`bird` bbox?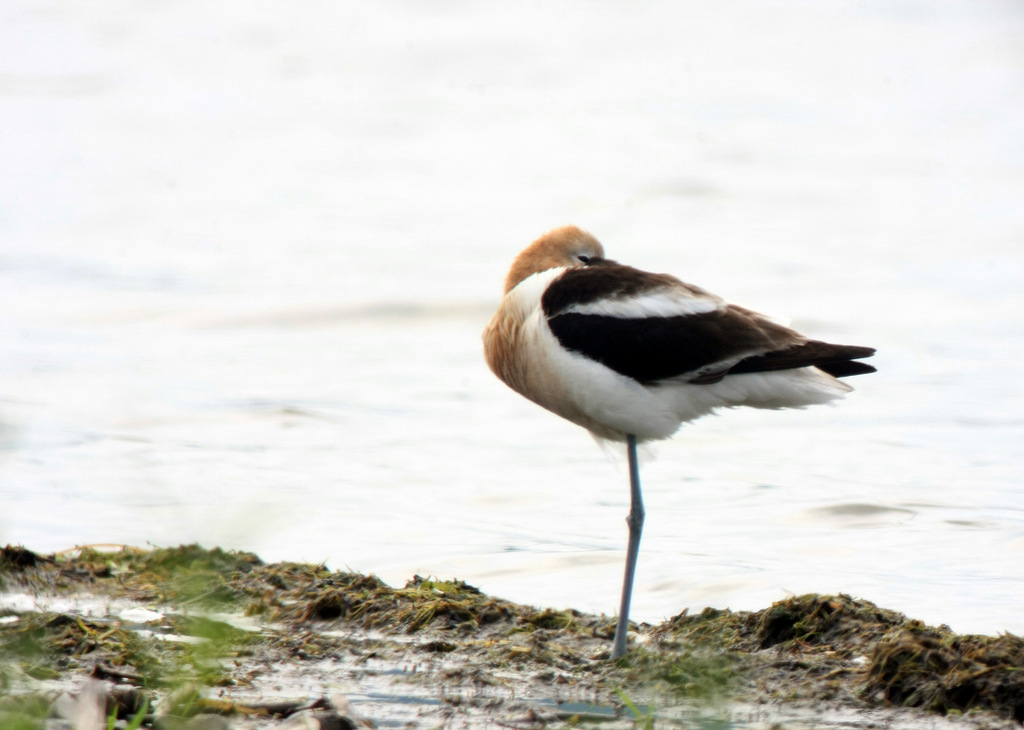
left=470, top=225, right=888, bottom=650
